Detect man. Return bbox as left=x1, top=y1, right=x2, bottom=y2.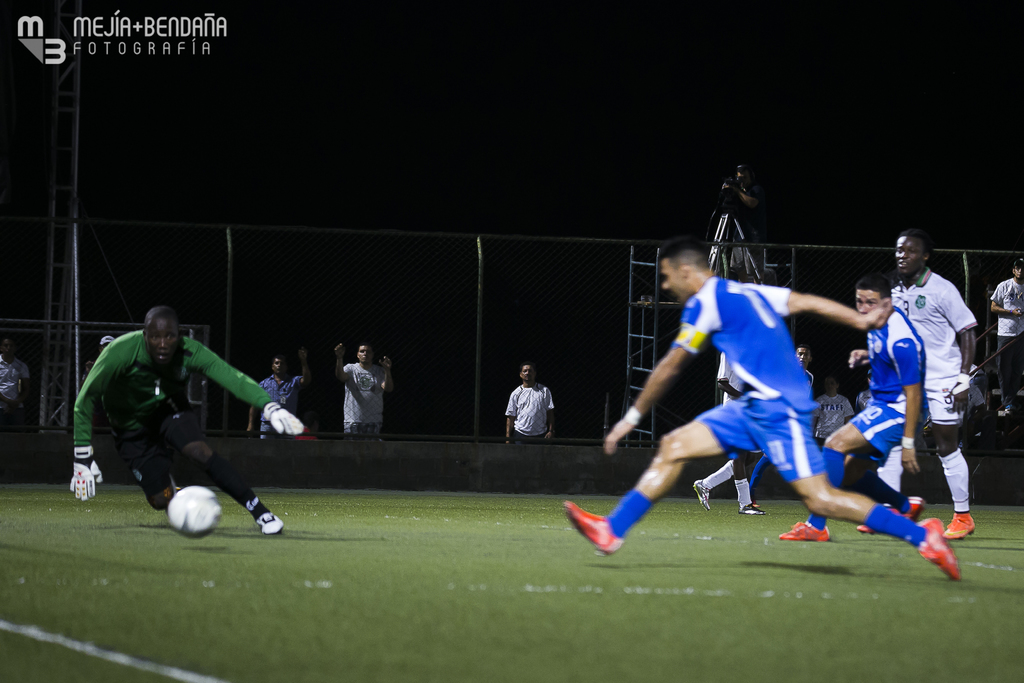
left=862, top=234, right=995, bottom=559.
